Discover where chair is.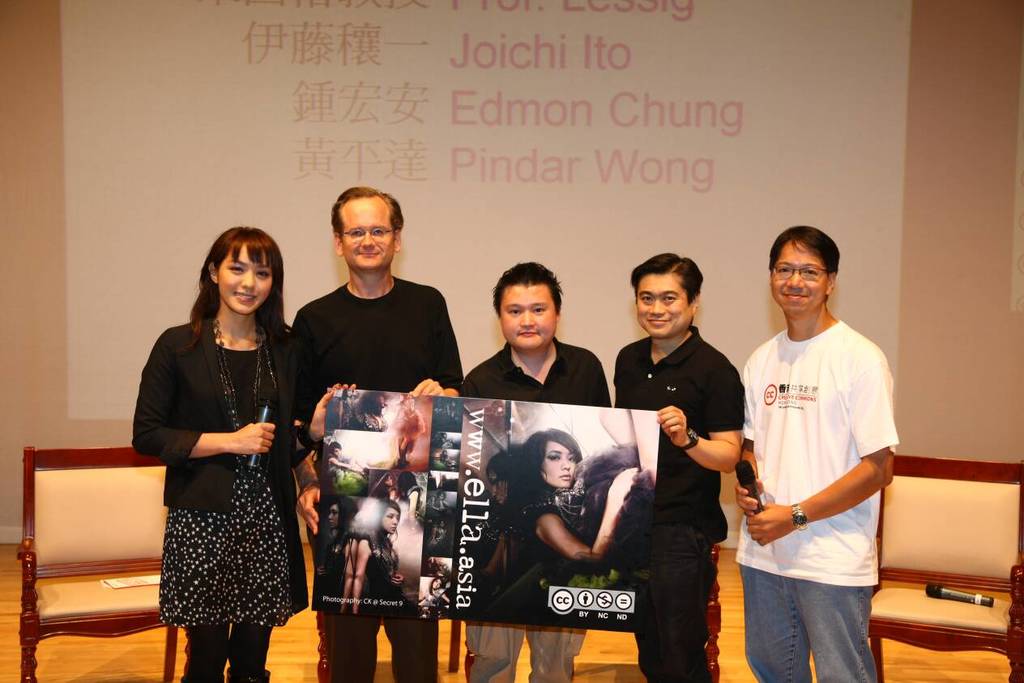
Discovered at (16, 449, 190, 681).
